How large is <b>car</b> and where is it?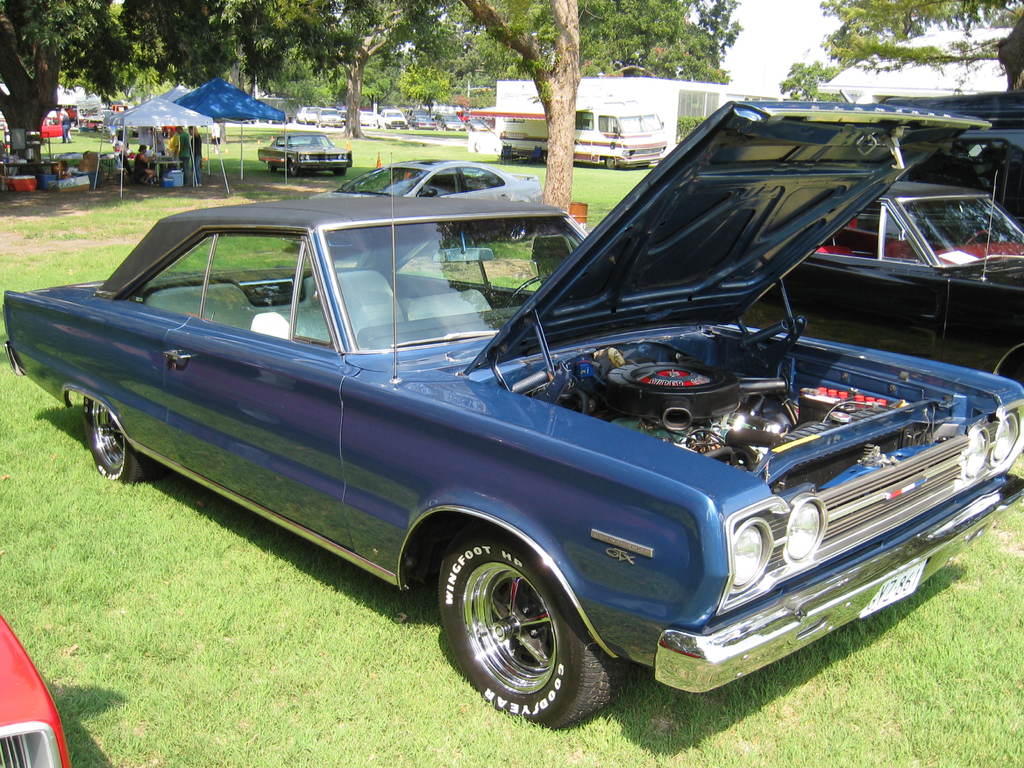
Bounding box: [326, 154, 541, 241].
